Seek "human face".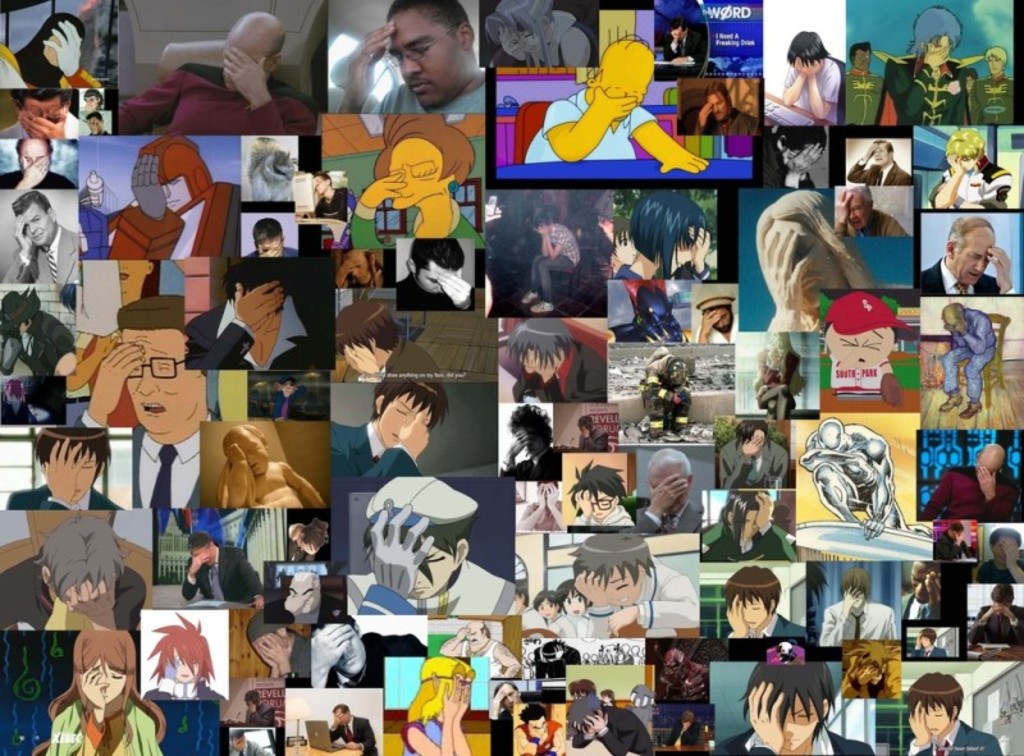
bbox(648, 463, 689, 510).
